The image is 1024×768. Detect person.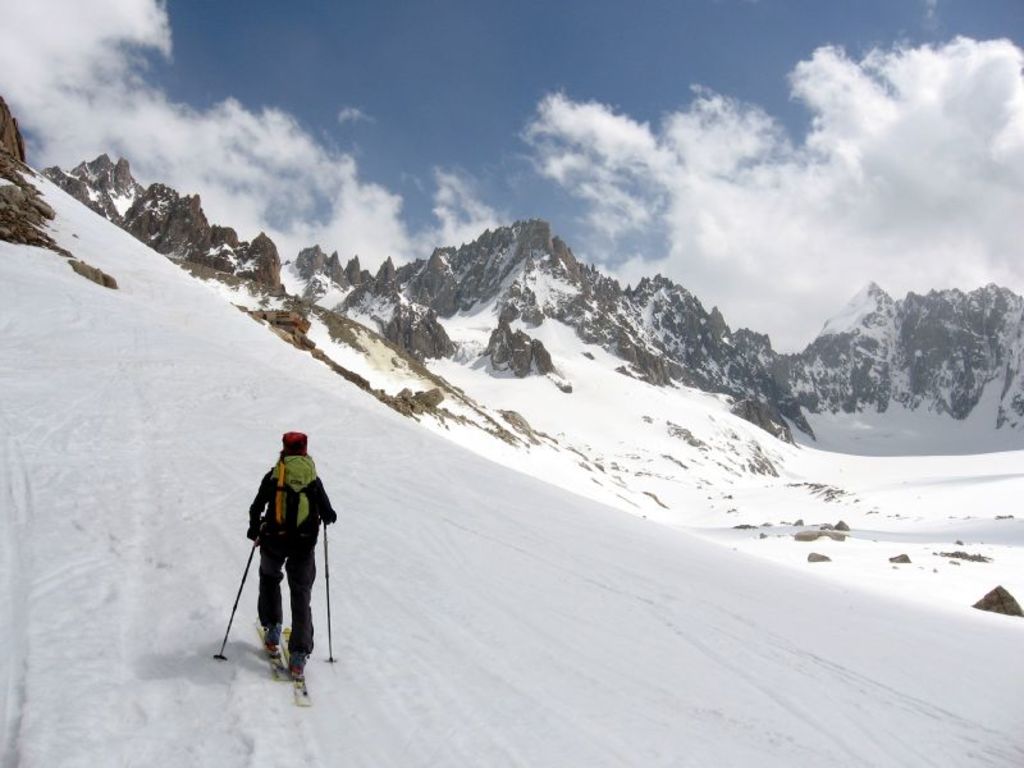
Detection: pyautogui.locateOnScreen(227, 425, 324, 691).
